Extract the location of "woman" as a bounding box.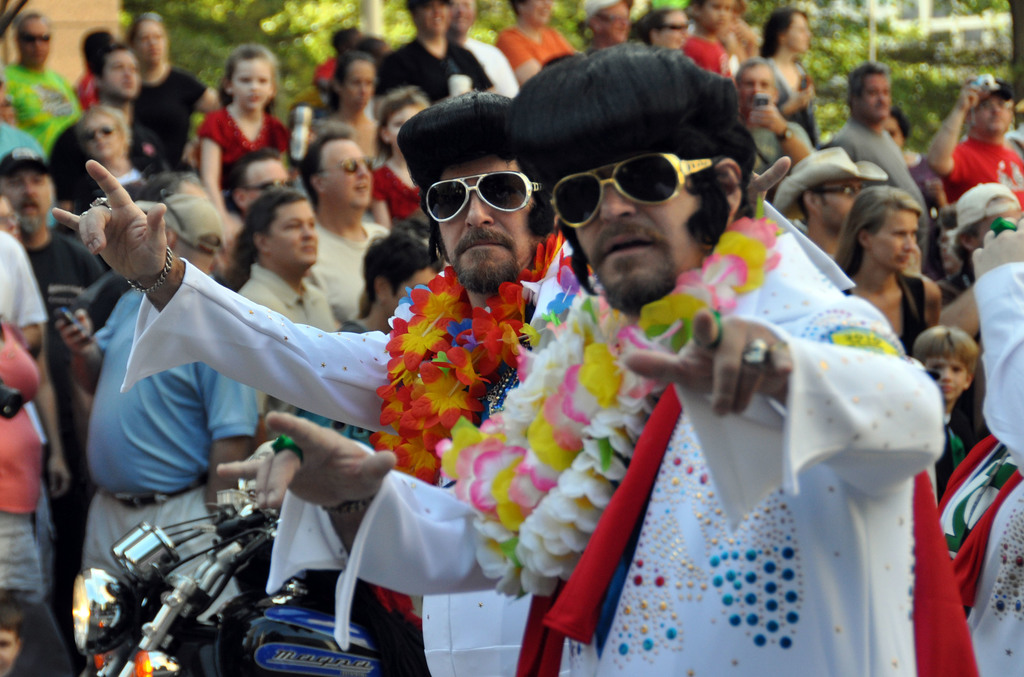
[758,7,822,136].
